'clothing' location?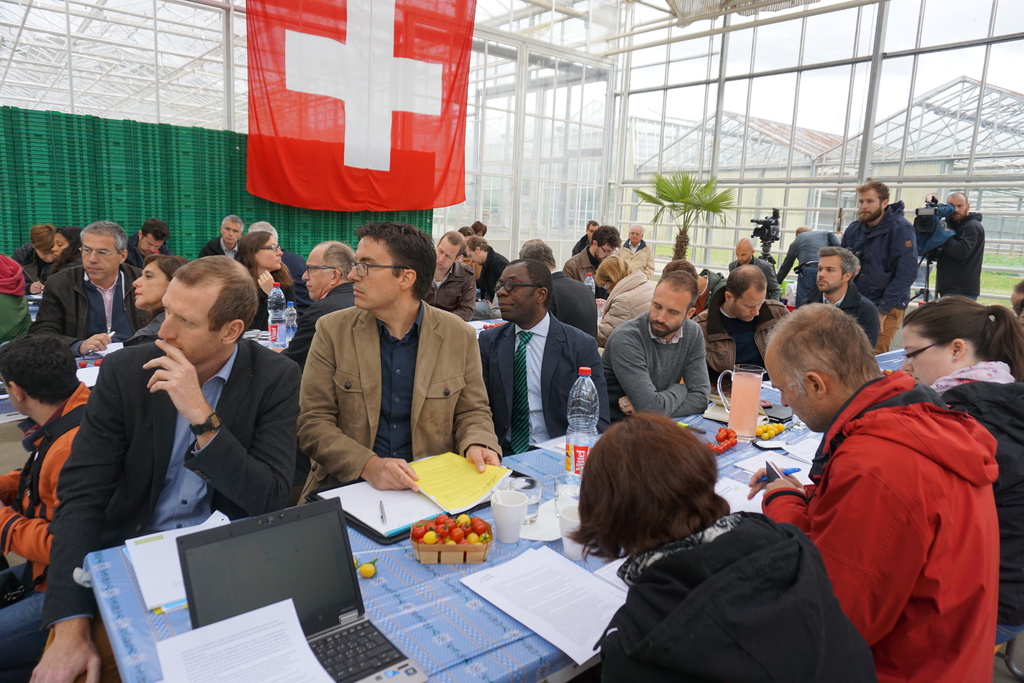
bbox=(473, 247, 508, 300)
